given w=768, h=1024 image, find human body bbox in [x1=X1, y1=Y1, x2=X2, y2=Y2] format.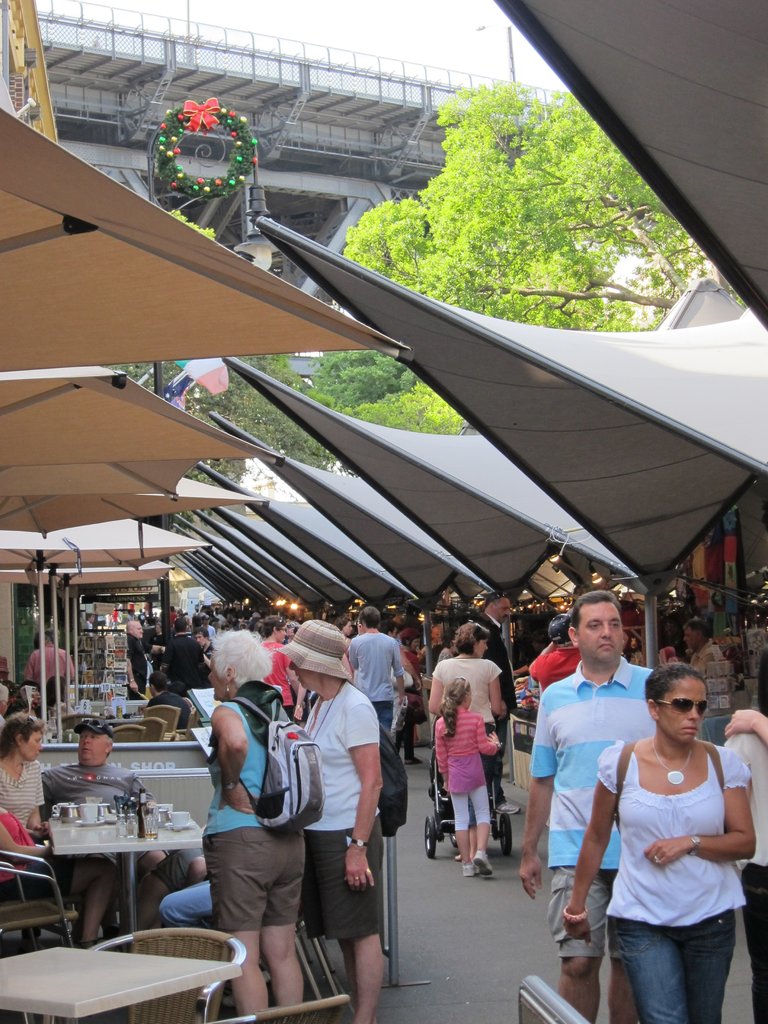
[x1=595, y1=644, x2=758, y2=1017].
